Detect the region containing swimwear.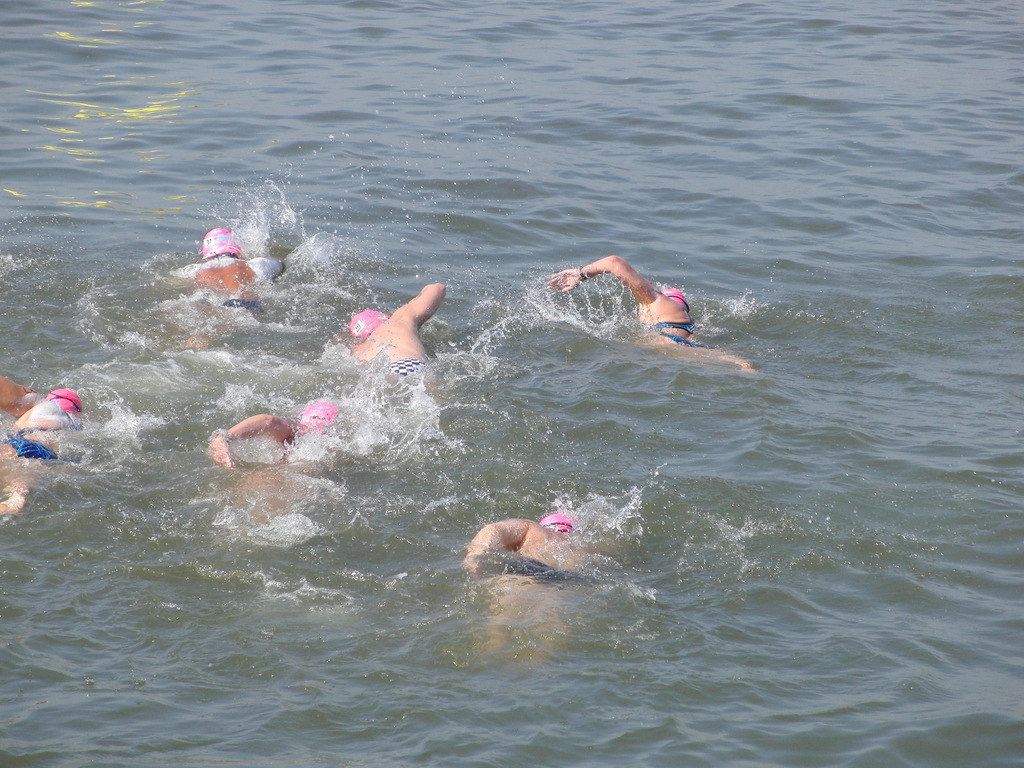
box=[217, 296, 258, 310].
